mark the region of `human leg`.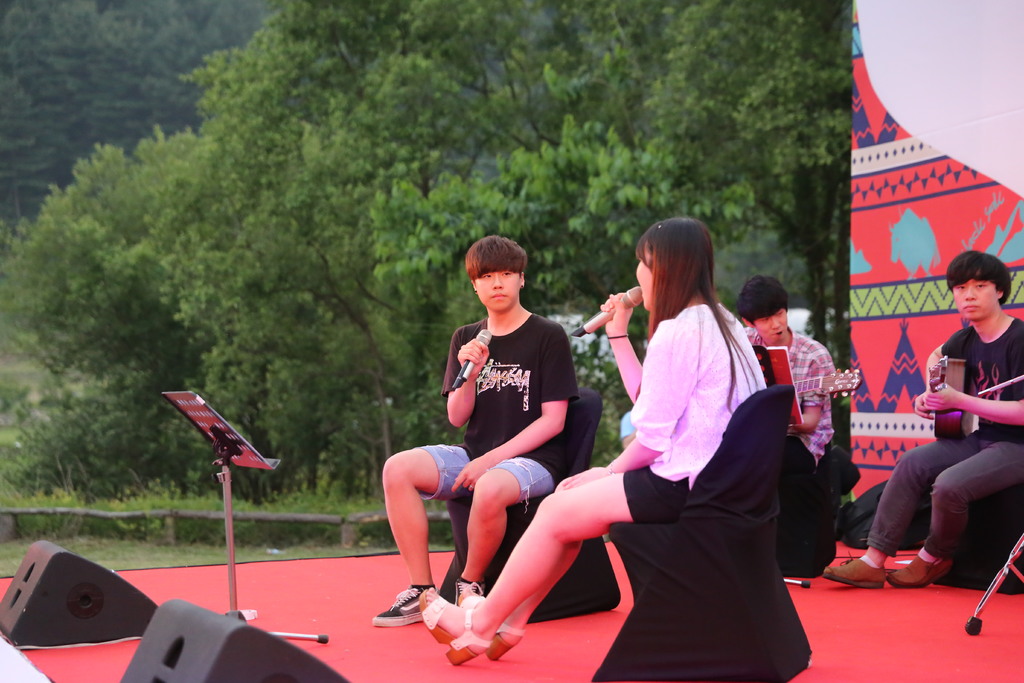
Region: (left=463, top=464, right=632, bottom=655).
